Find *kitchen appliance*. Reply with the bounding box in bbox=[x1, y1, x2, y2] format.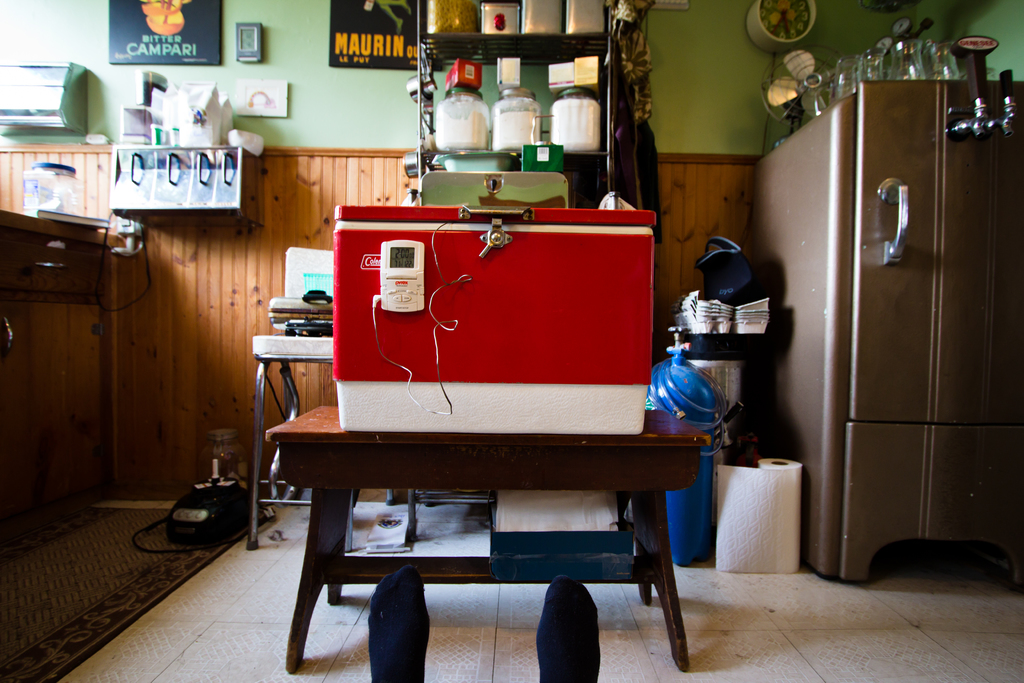
bbox=[119, 108, 145, 150].
